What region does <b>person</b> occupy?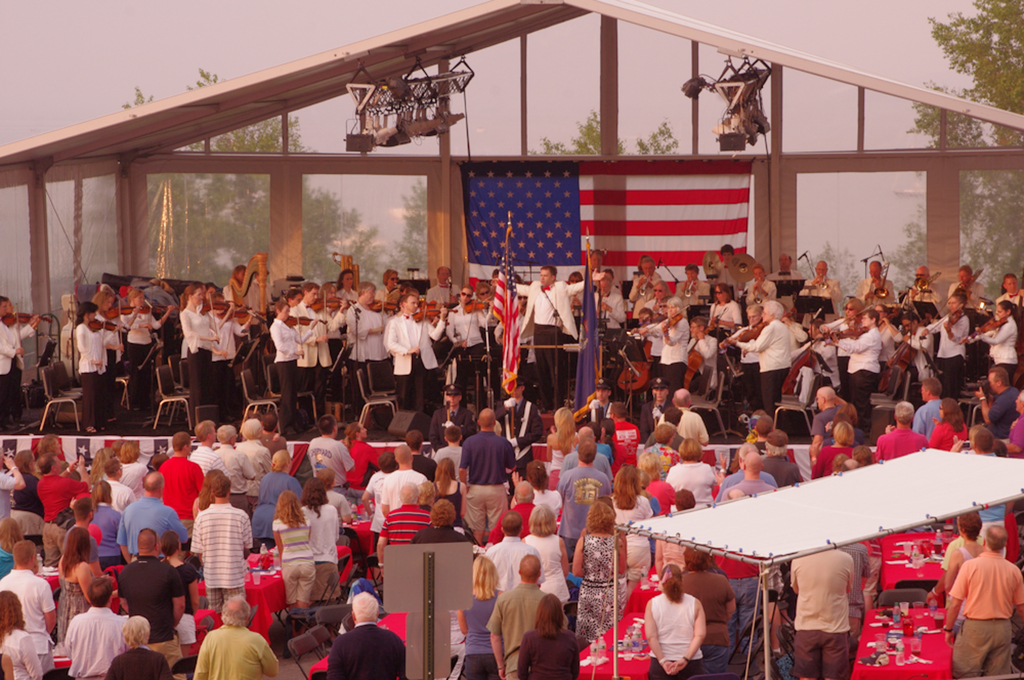
[left=325, top=592, right=409, bottom=679].
